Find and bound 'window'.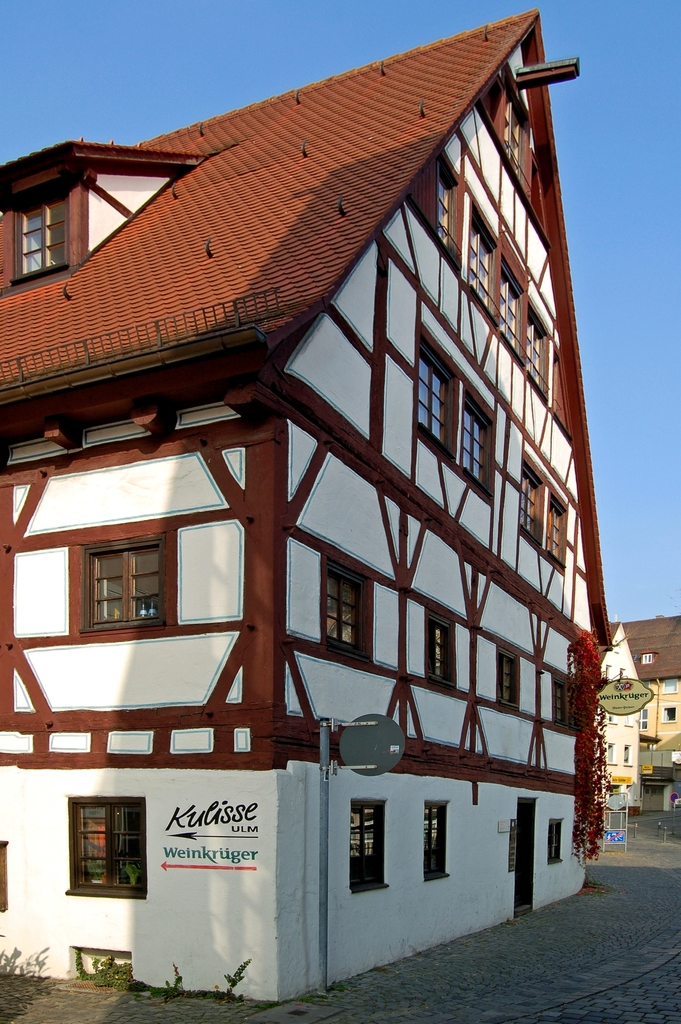
Bound: 427, 609, 457, 691.
